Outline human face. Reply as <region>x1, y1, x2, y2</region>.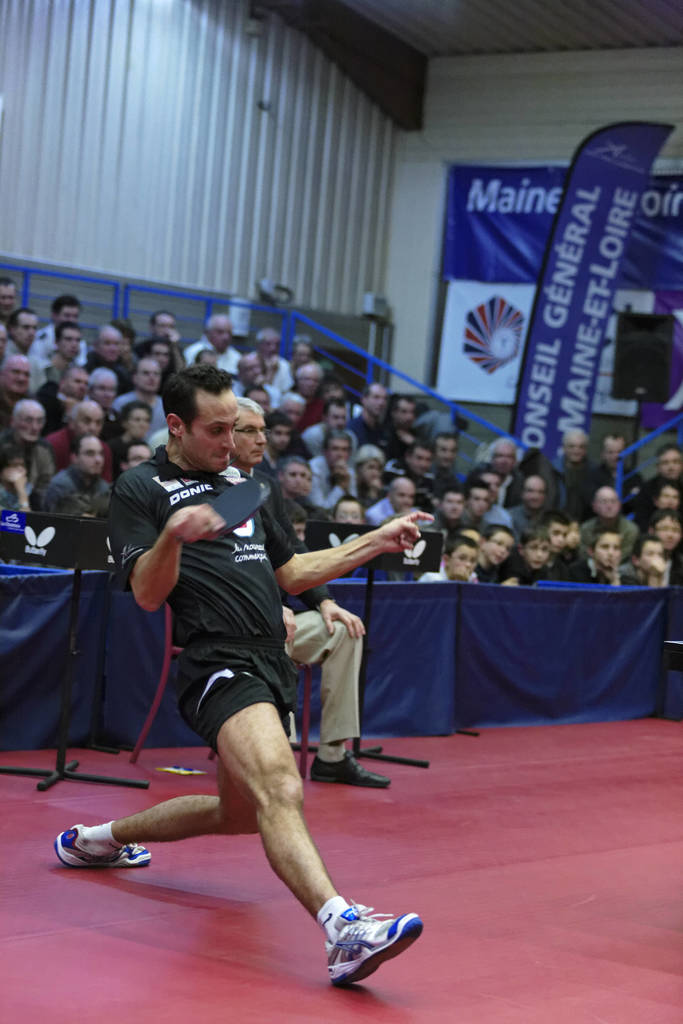
<region>213, 316, 239, 349</region>.
